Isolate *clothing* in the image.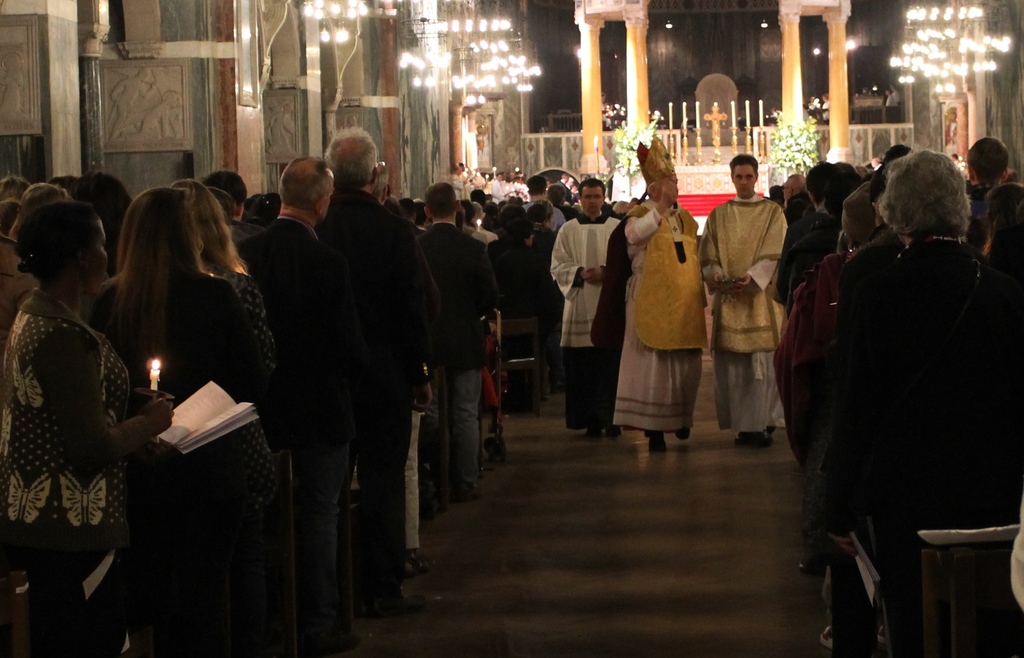
Isolated region: 799,158,1011,607.
